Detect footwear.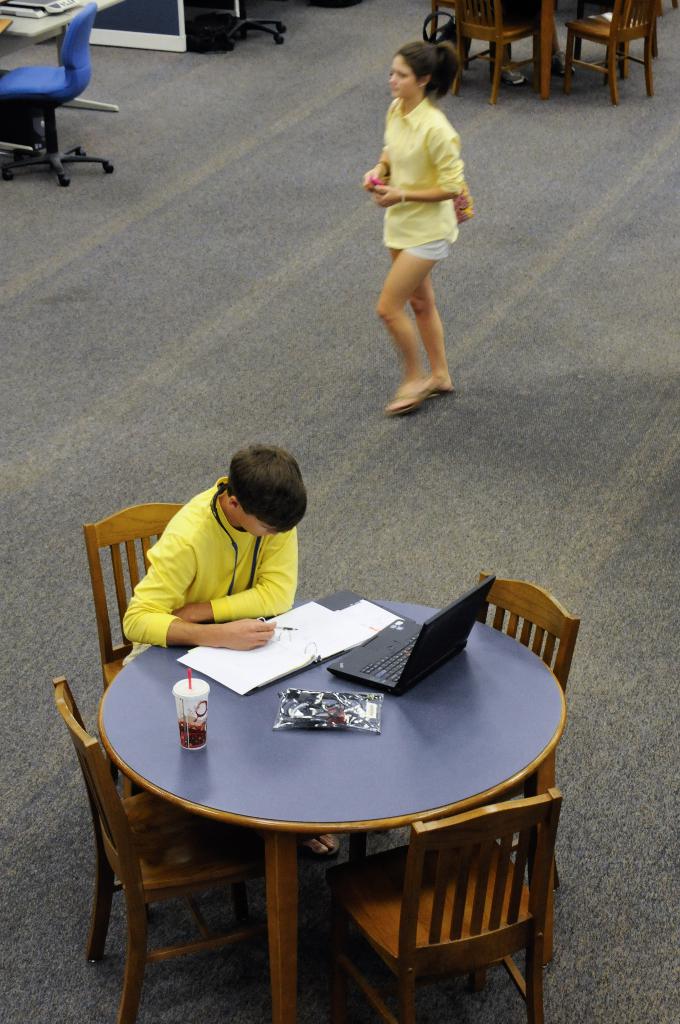
Detected at x1=437, y1=383, x2=462, y2=399.
